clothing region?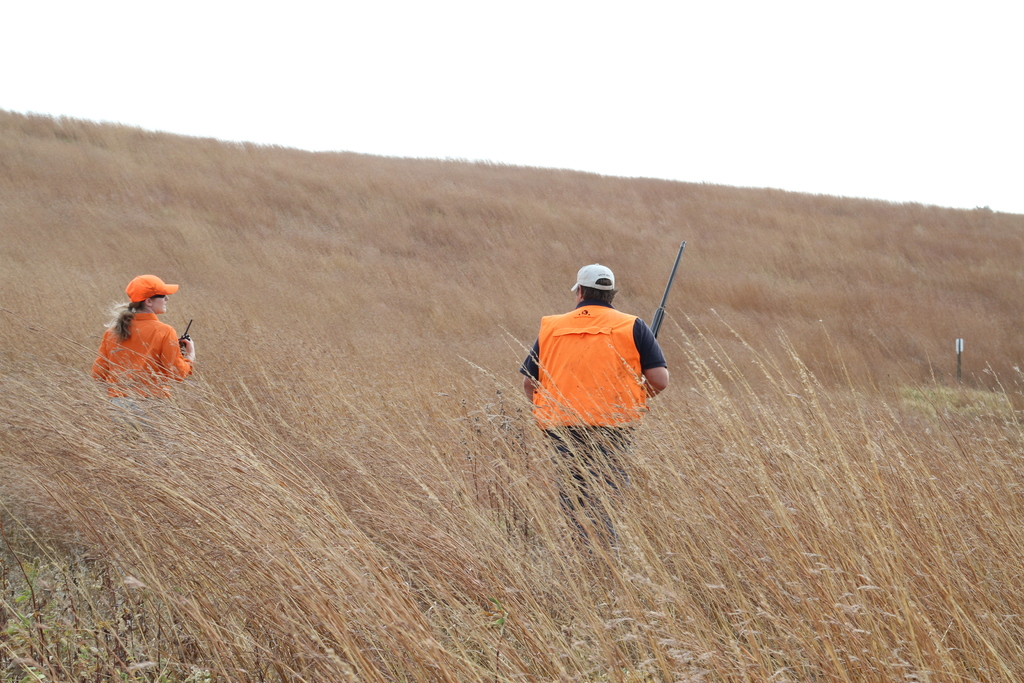
(x1=85, y1=304, x2=199, y2=396)
